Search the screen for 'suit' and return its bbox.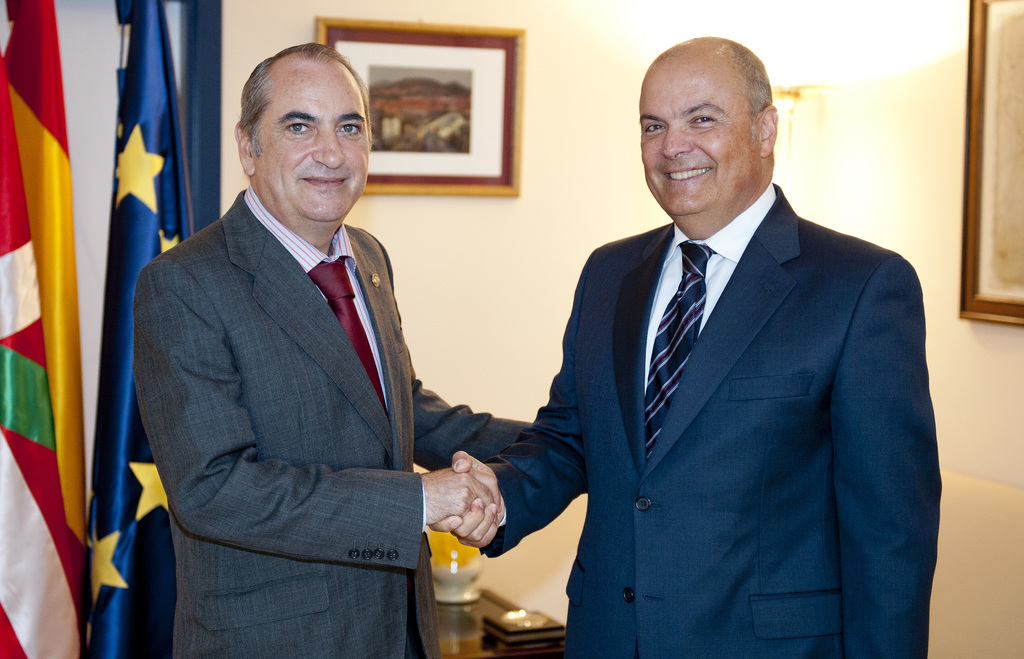
Found: 506 74 949 650.
